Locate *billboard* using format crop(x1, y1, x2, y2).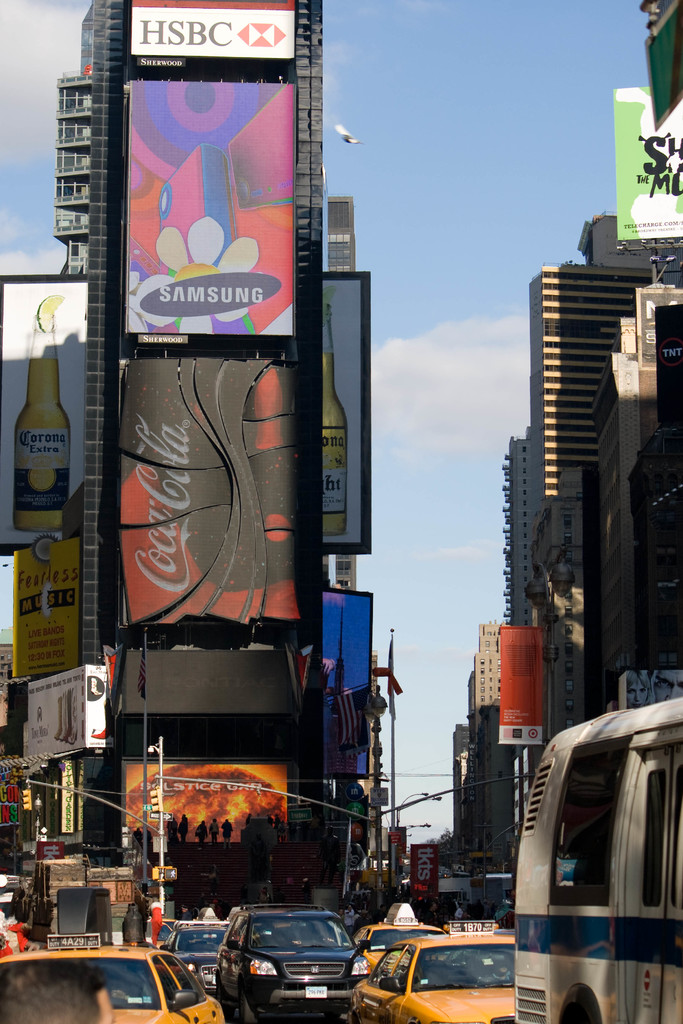
crop(0, 264, 95, 536).
